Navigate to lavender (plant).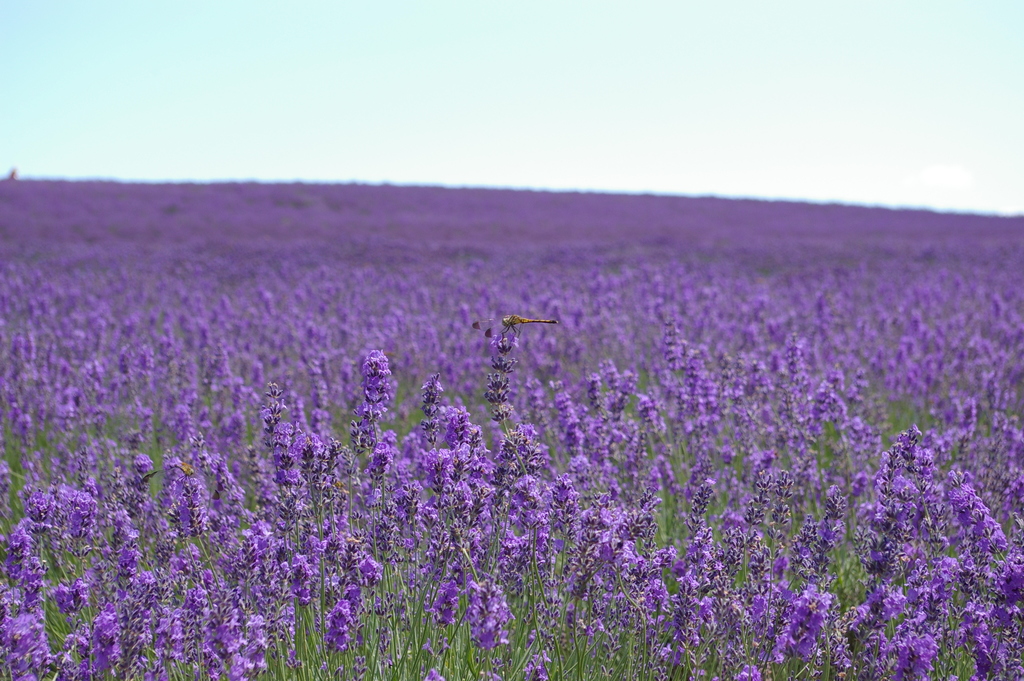
Navigation target: 608, 537, 646, 595.
